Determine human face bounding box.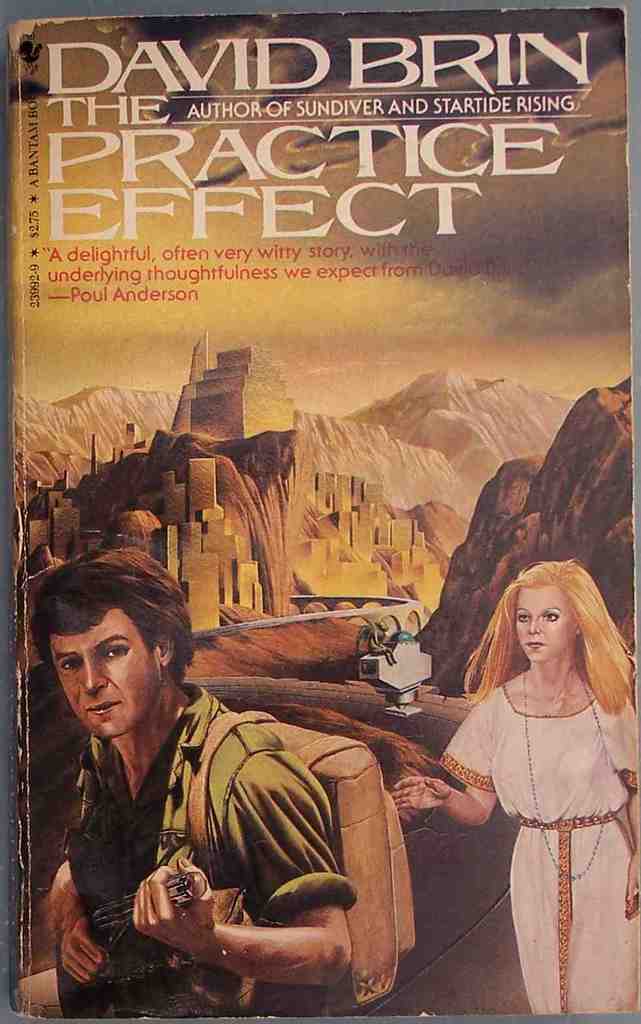
Determined: box=[40, 586, 153, 756].
